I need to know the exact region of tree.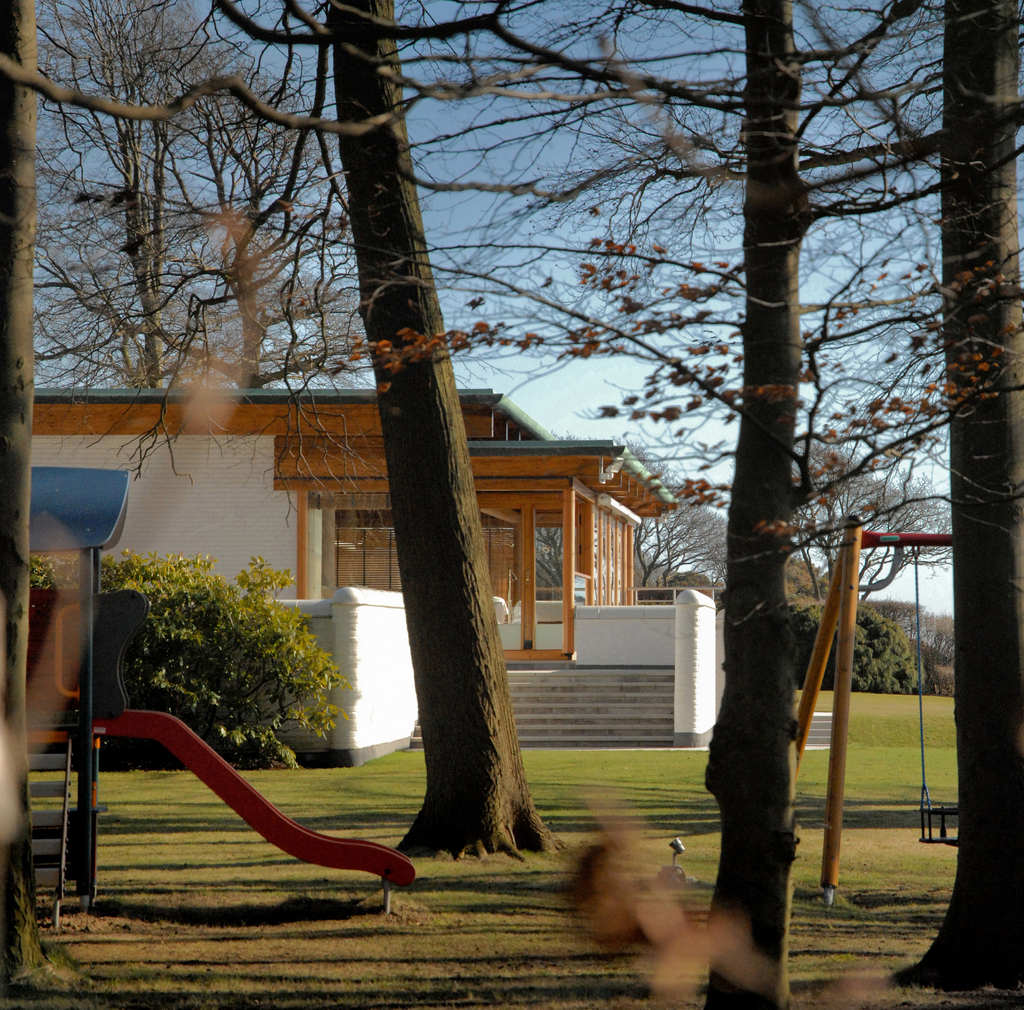
Region: (x1=887, y1=0, x2=1023, y2=990).
